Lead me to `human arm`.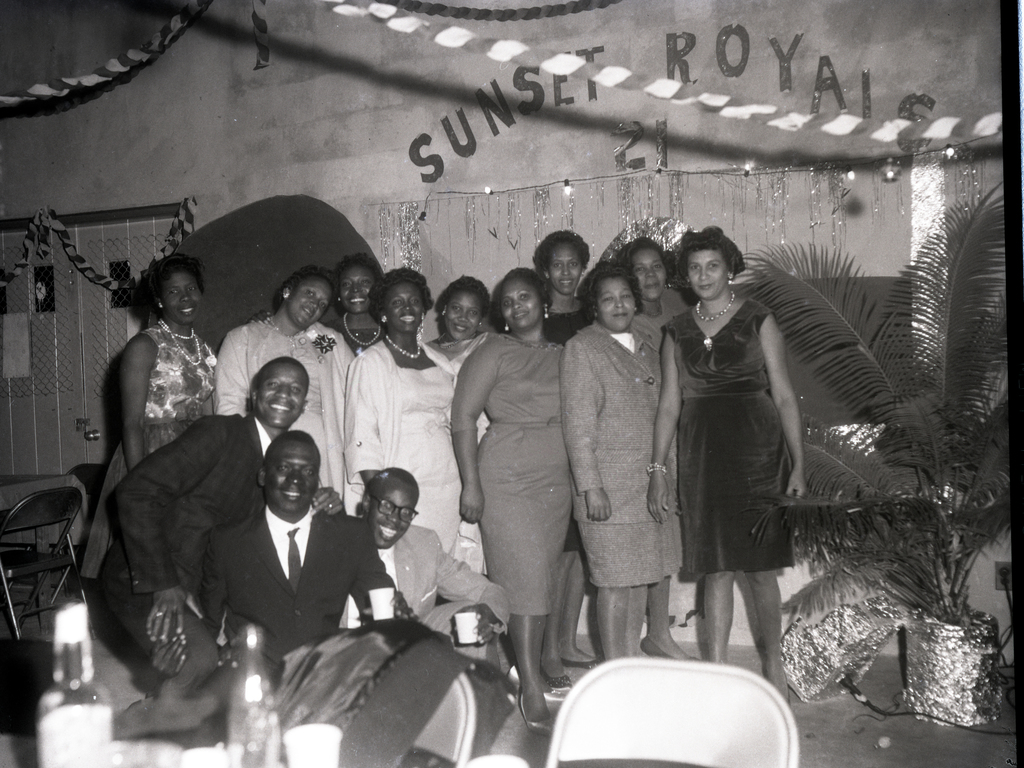
Lead to <box>195,532,226,637</box>.
